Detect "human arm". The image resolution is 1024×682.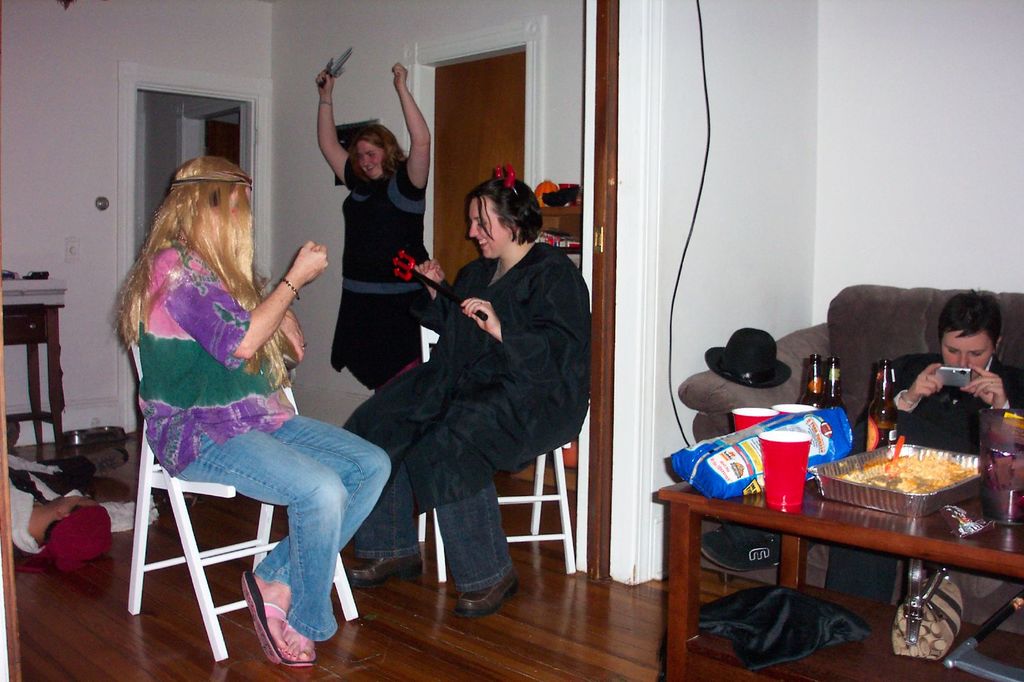
389 60 434 200.
